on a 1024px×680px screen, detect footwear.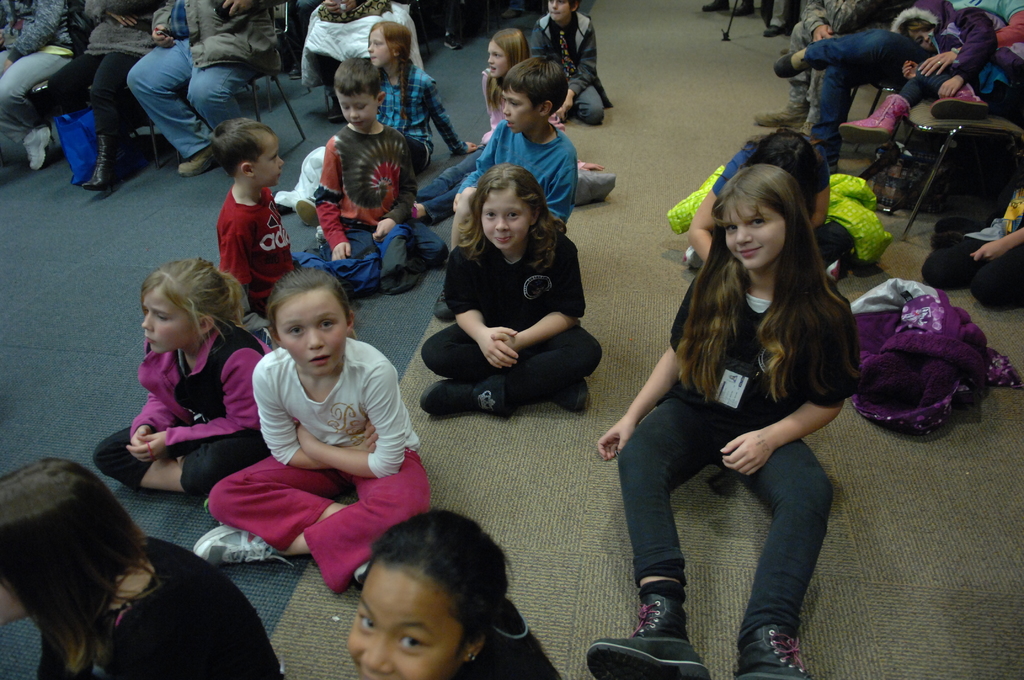
195,515,289,567.
